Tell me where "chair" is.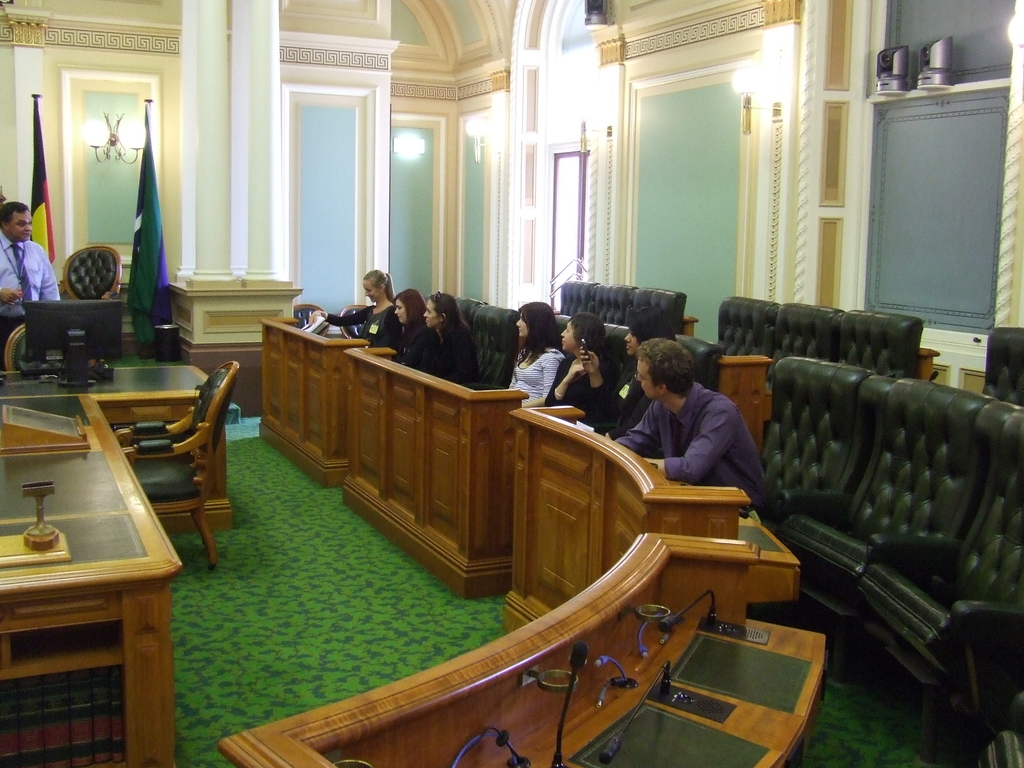
"chair" is at pyautogui.locateOnScreen(467, 304, 520, 393).
